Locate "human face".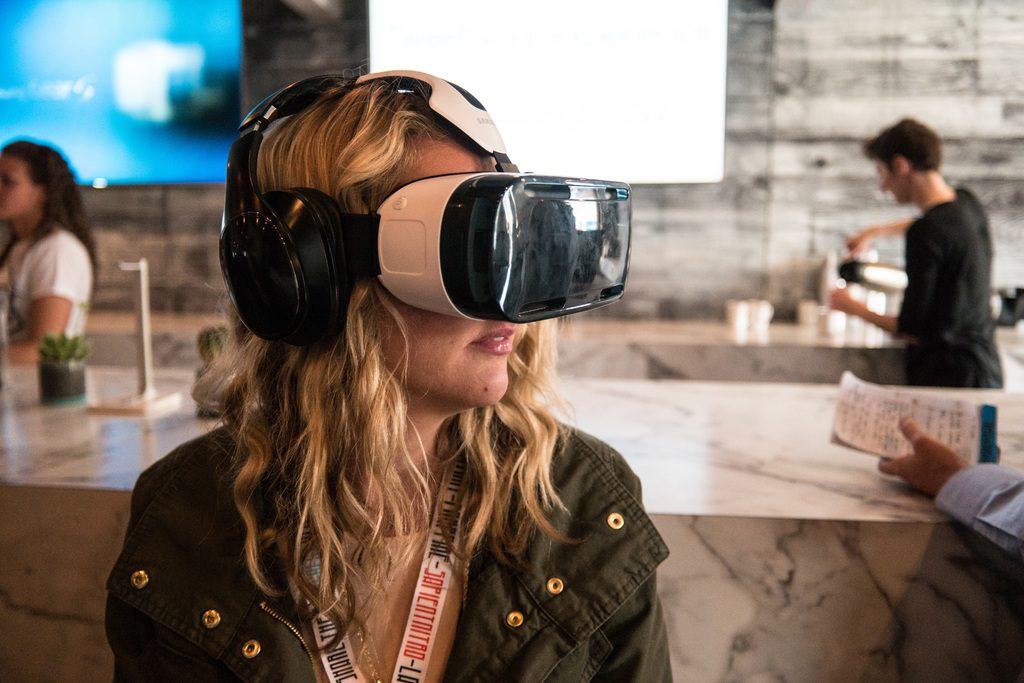
Bounding box: BBox(0, 155, 35, 219).
